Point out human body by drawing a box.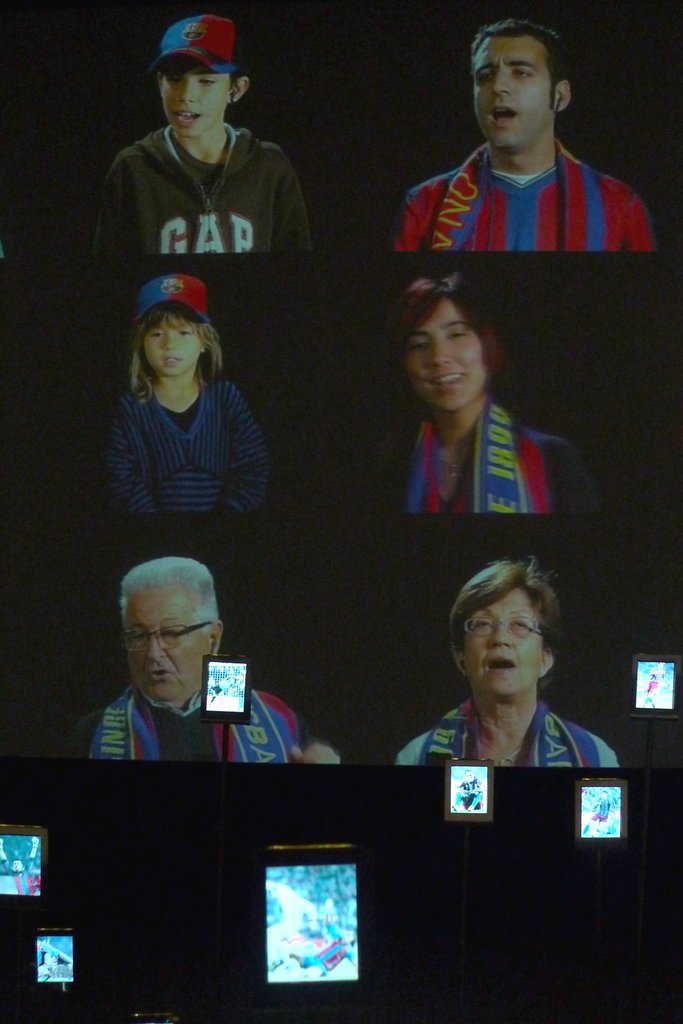
(left=33, top=548, right=332, bottom=777).
